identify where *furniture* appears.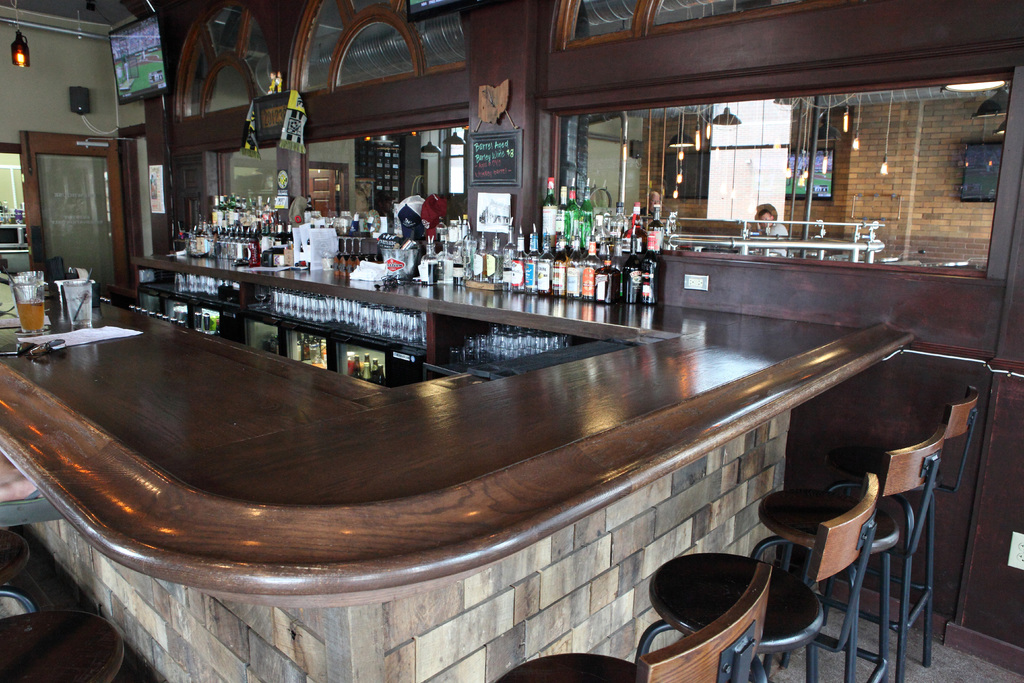
Appears at left=0, top=258, right=911, bottom=682.
